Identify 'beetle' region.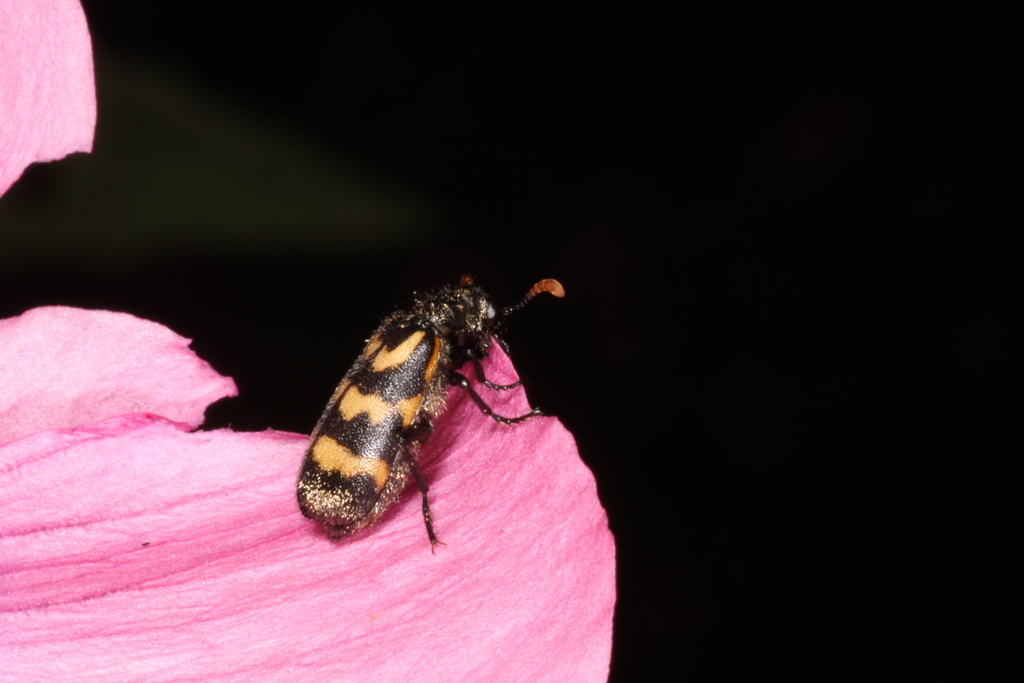
Region: box(293, 270, 562, 540).
